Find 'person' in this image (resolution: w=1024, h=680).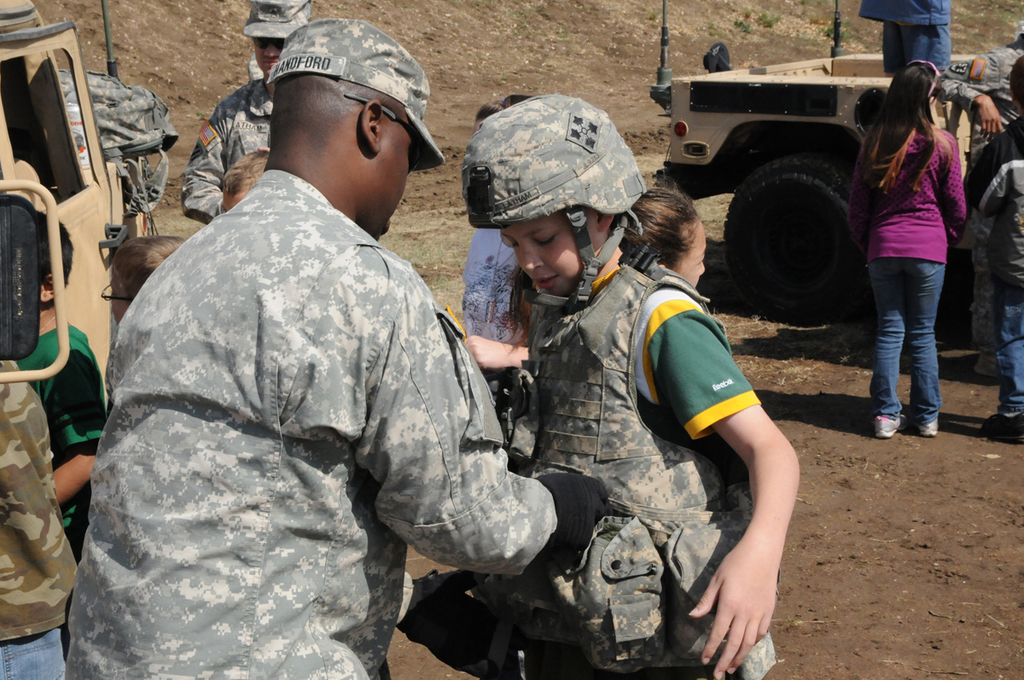
bbox(460, 86, 799, 679).
